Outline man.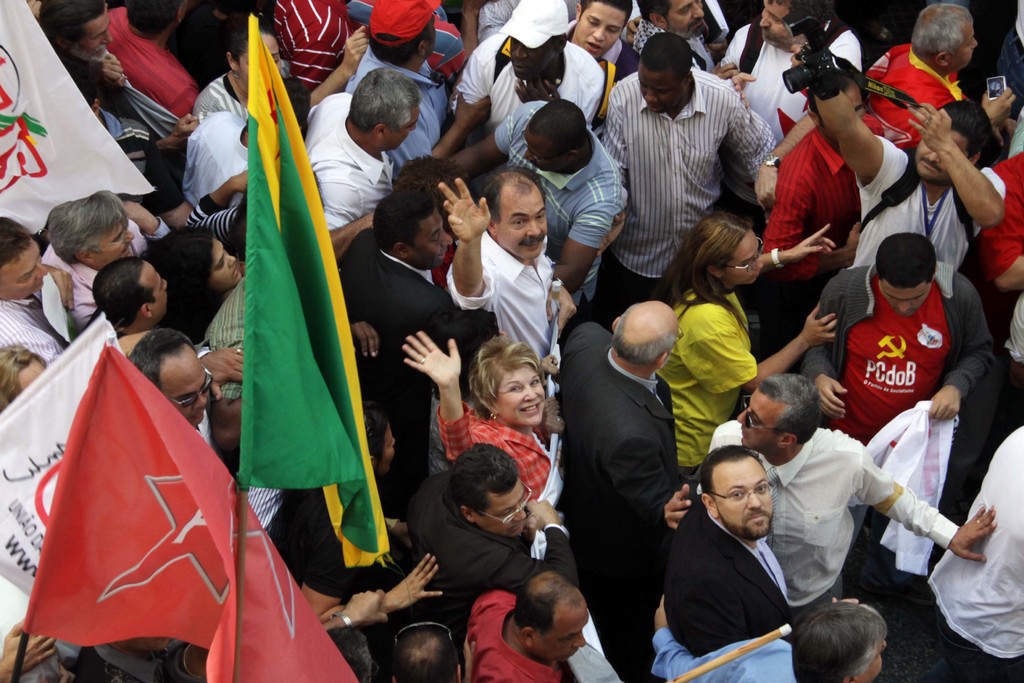
Outline: [867, 0, 1023, 158].
